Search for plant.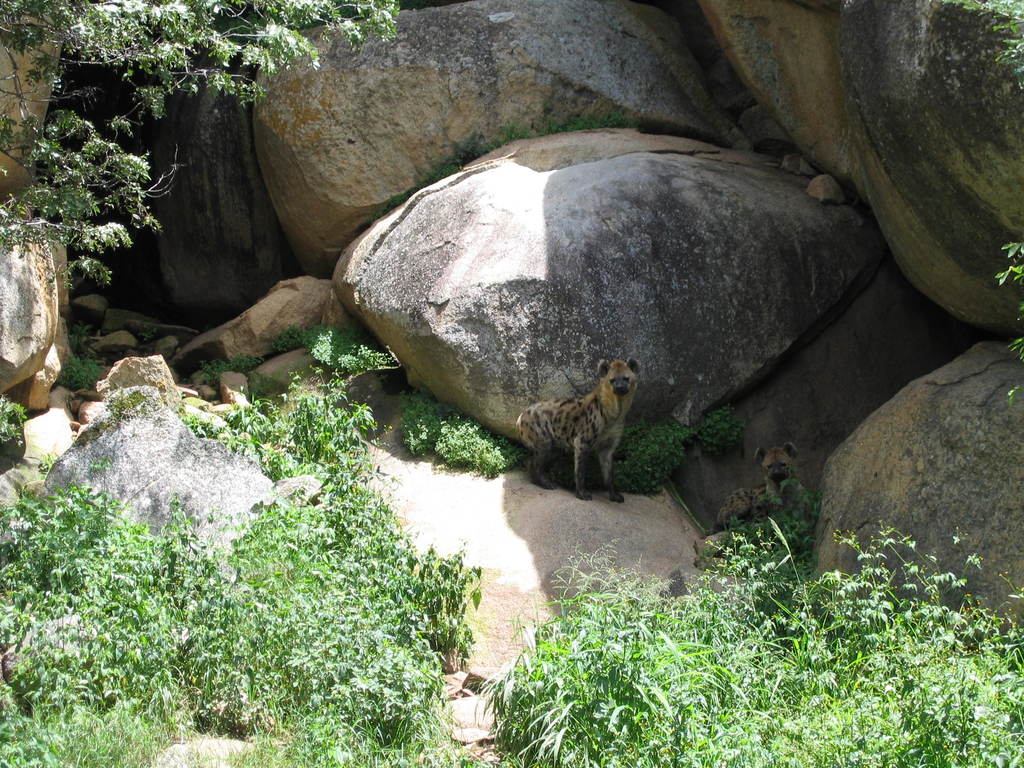
Found at bbox=[54, 353, 106, 390].
